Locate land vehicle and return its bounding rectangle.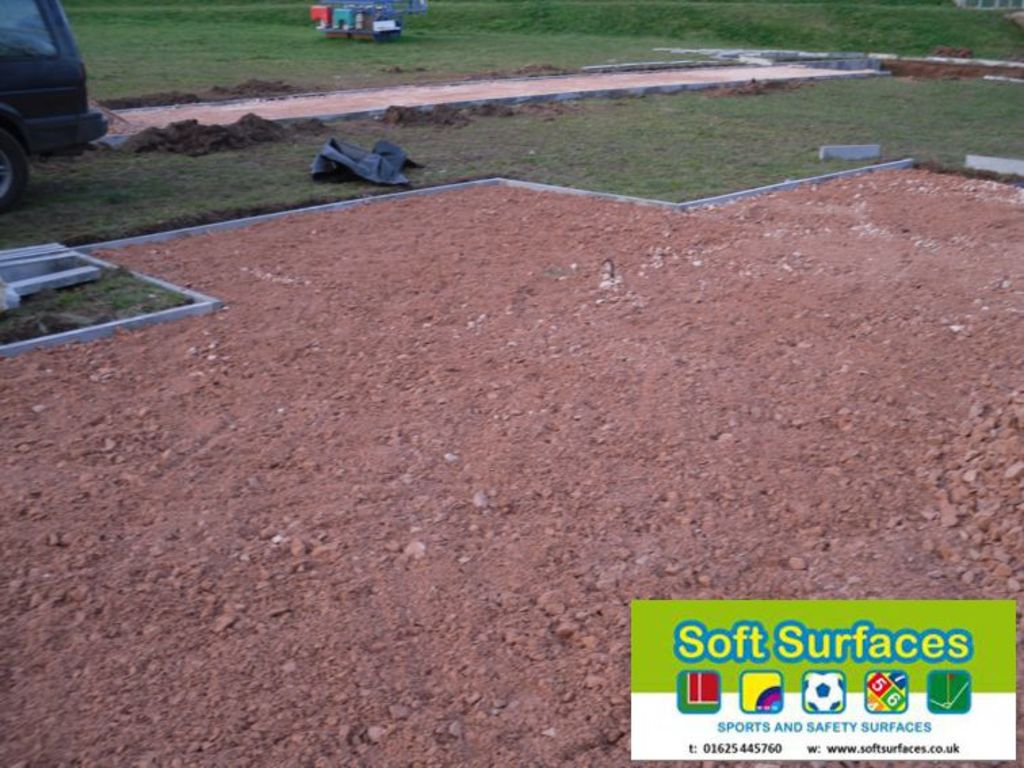
Rect(0, 0, 95, 148).
